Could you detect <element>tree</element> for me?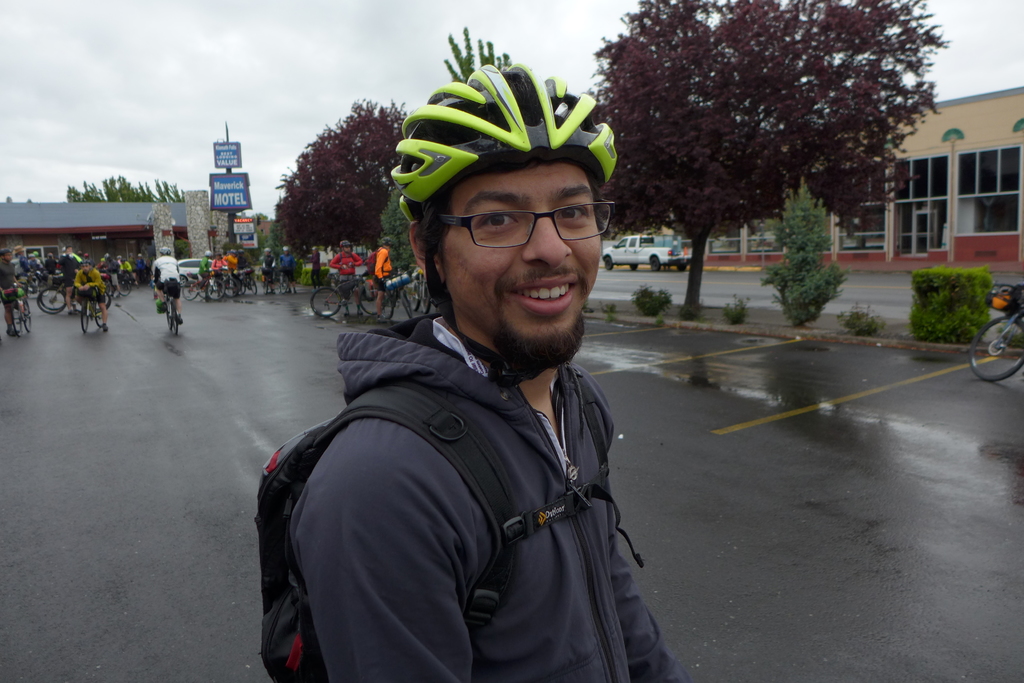
Detection result: [left=273, top=96, right=420, bottom=251].
